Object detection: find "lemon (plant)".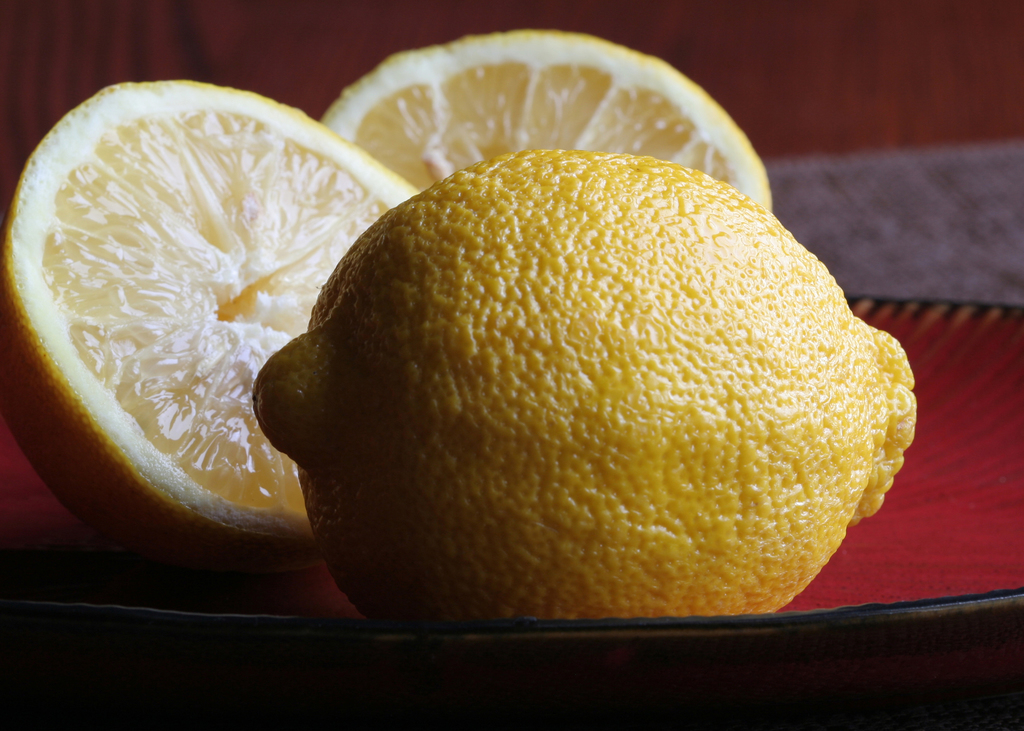
[1, 82, 419, 565].
